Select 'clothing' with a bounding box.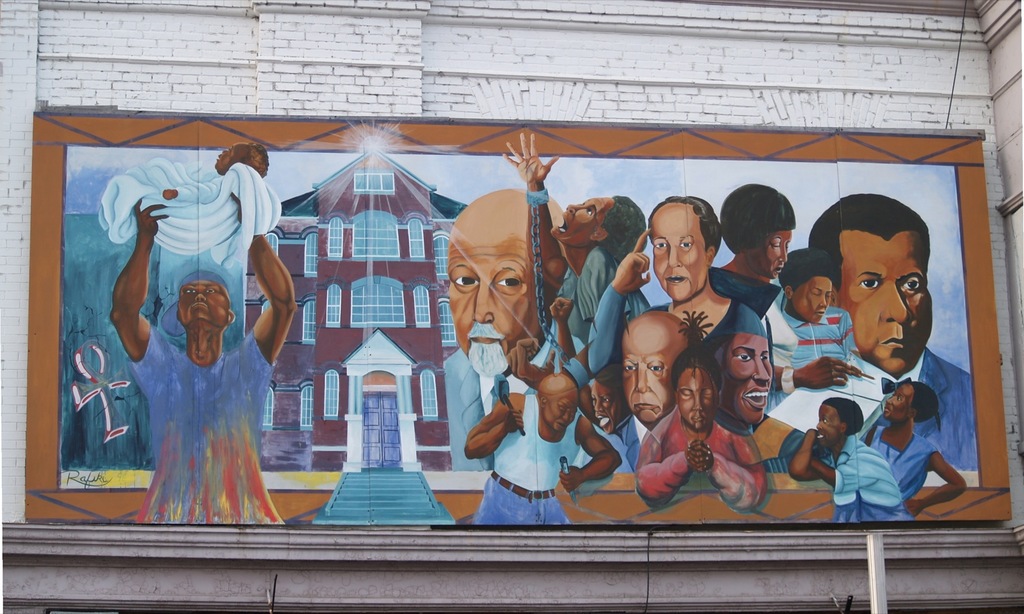
862 349 982 471.
